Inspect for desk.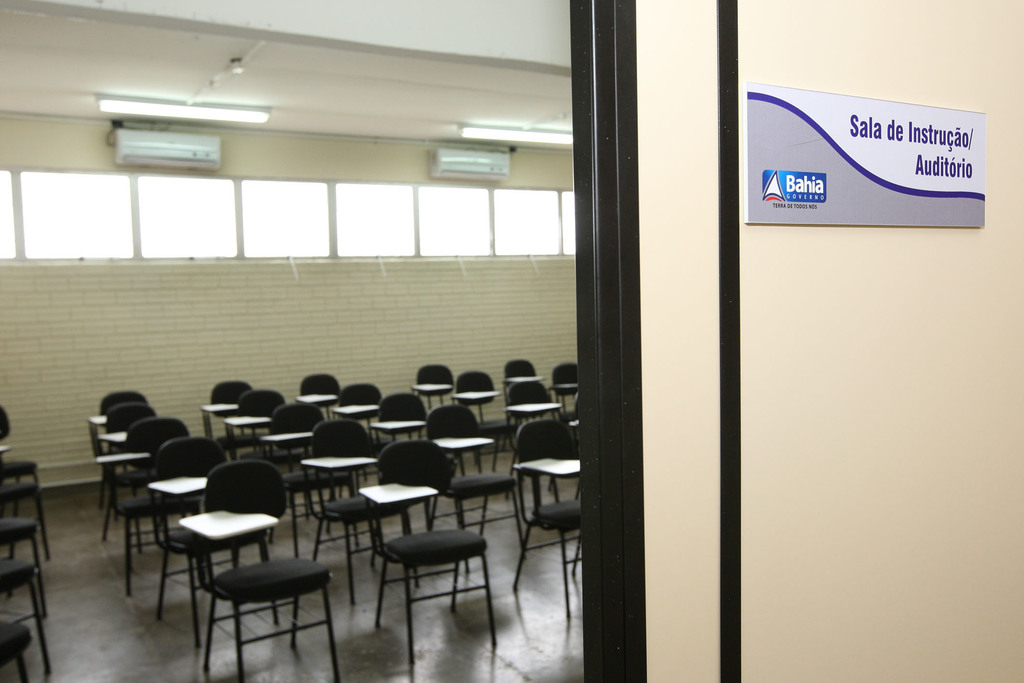
Inspection: <region>94, 447, 153, 465</region>.
